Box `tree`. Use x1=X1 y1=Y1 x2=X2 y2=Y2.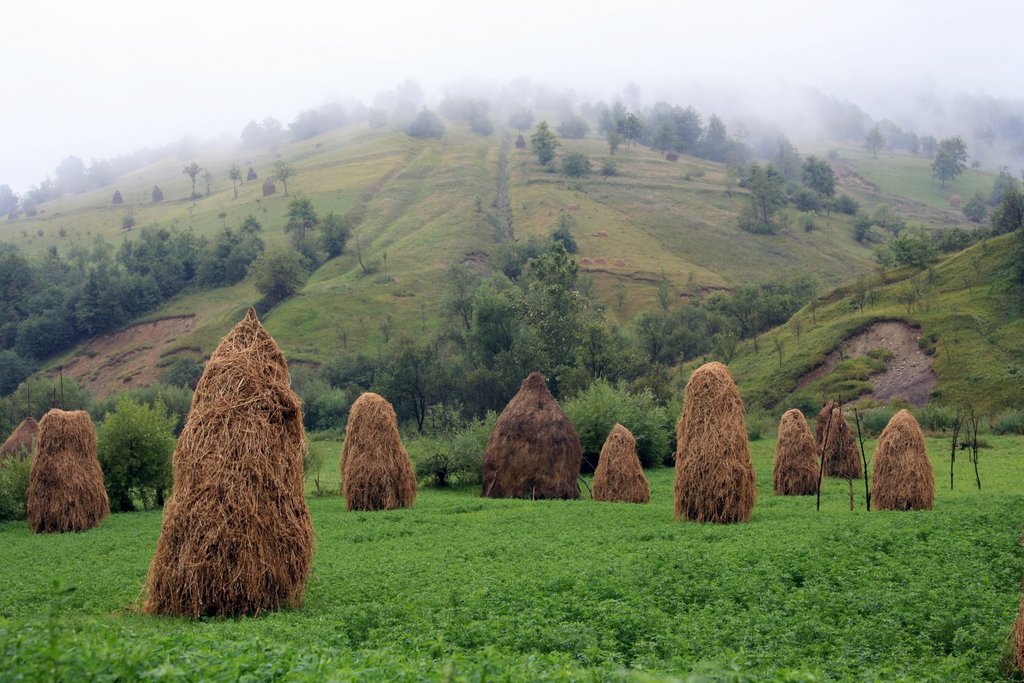
x1=858 y1=126 x2=888 y2=159.
